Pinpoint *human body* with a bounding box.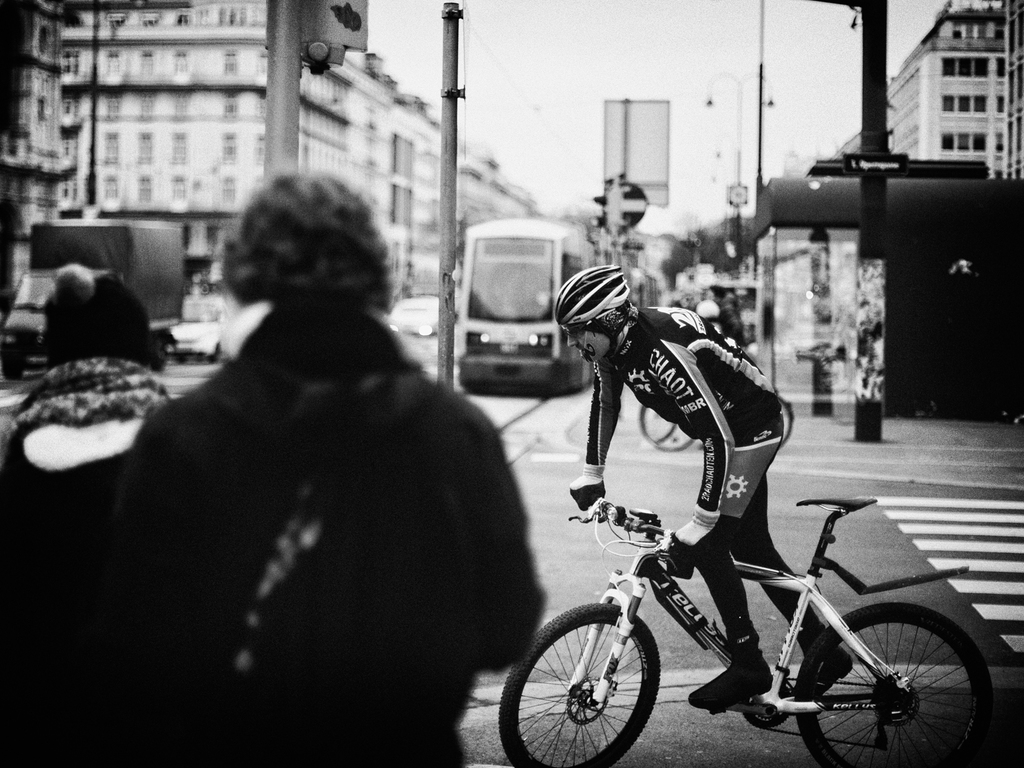
(37, 255, 162, 362).
